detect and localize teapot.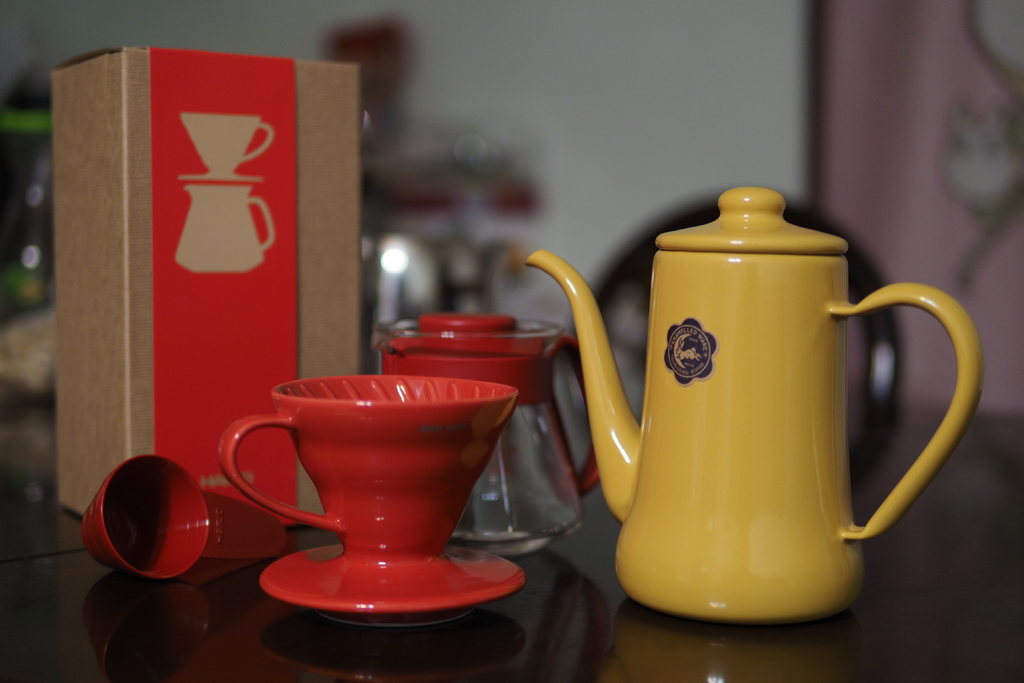
Localized at <region>522, 188, 983, 624</region>.
